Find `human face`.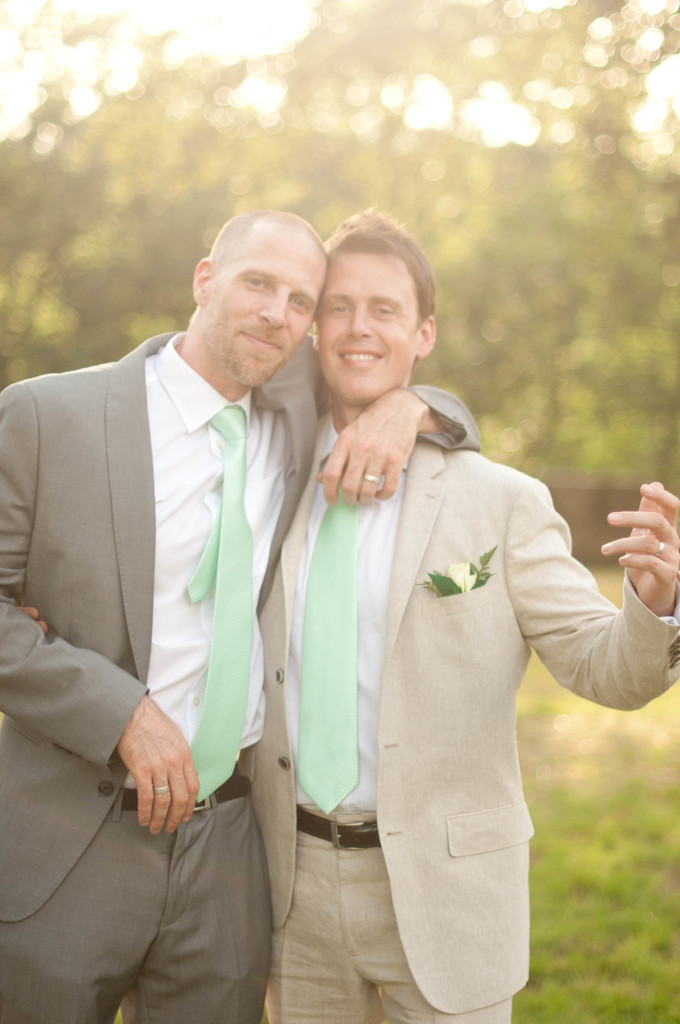
Rect(216, 250, 321, 384).
